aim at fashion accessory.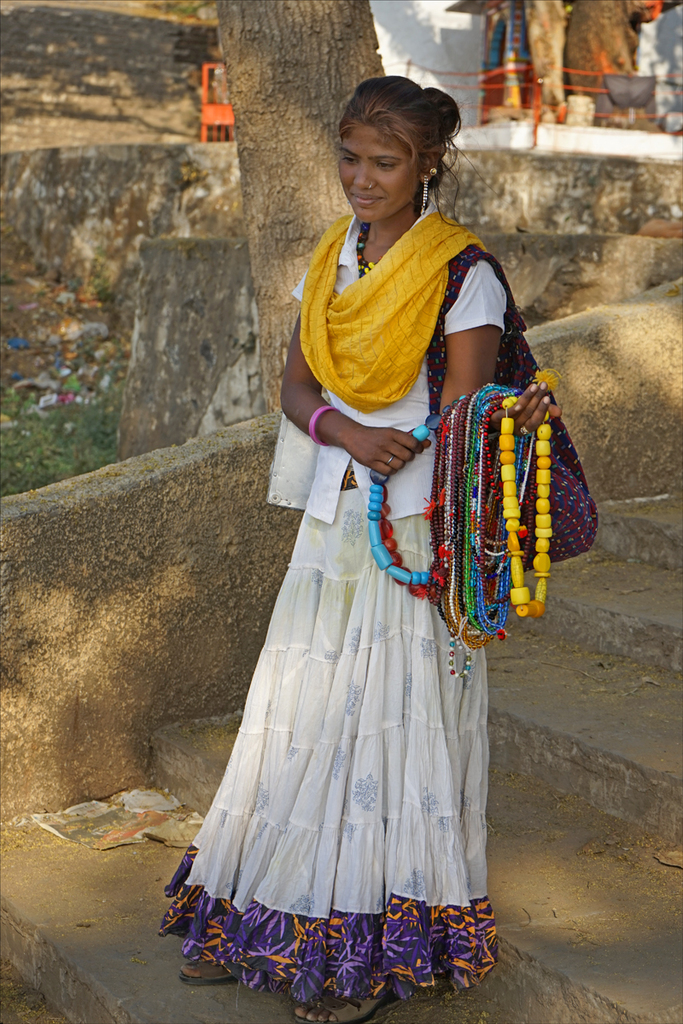
Aimed at bbox(371, 182, 375, 189).
